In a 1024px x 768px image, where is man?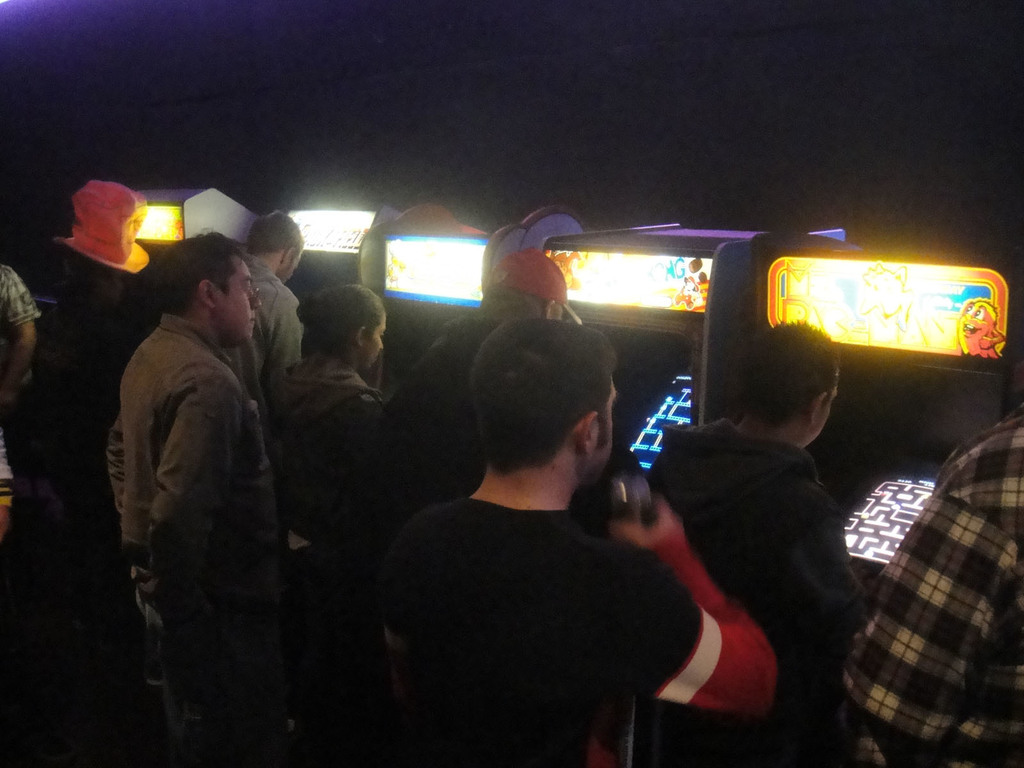
locate(217, 202, 303, 497).
